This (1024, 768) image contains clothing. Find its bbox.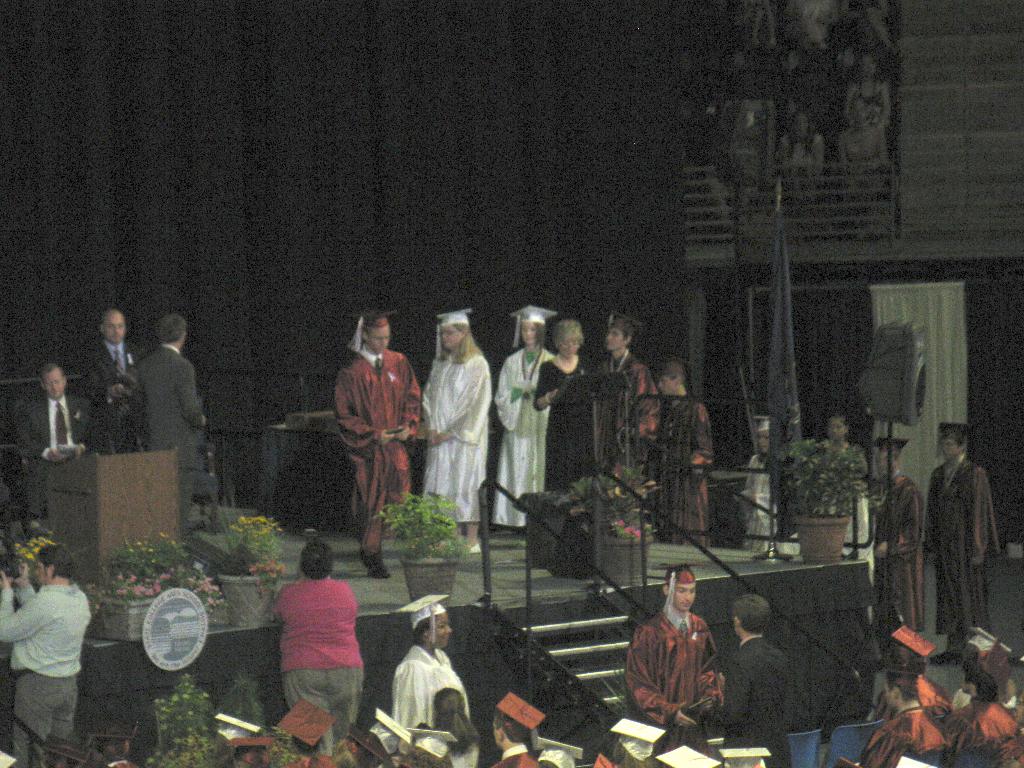
(132, 336, 205, 545).
